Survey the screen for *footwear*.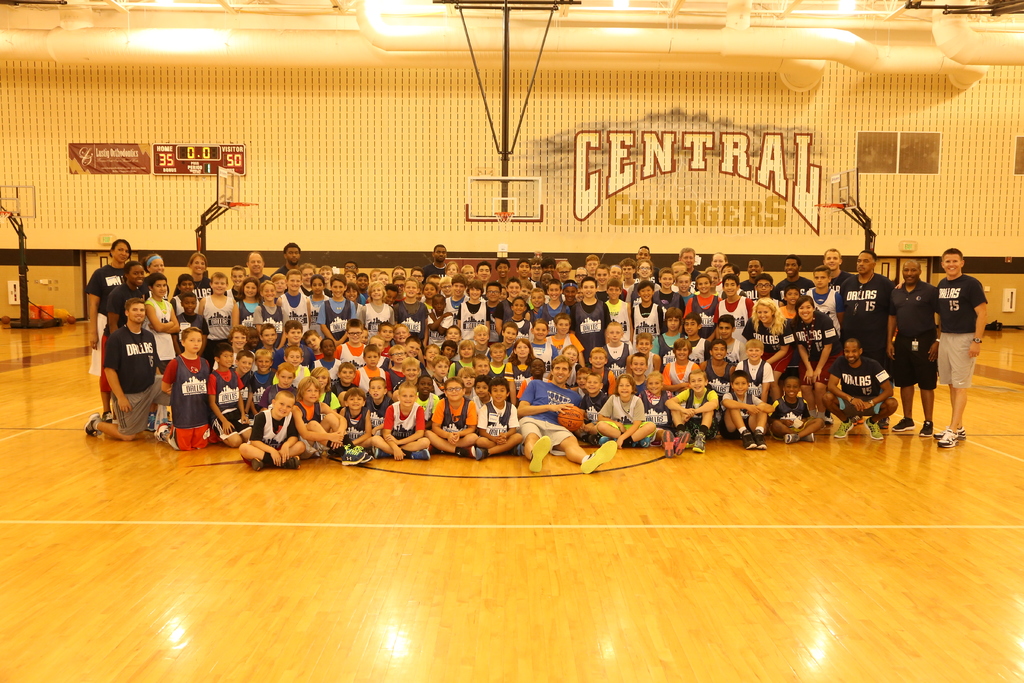
Survey found: pyautogui.locateOnScreen(141, 415, 158, 429).
